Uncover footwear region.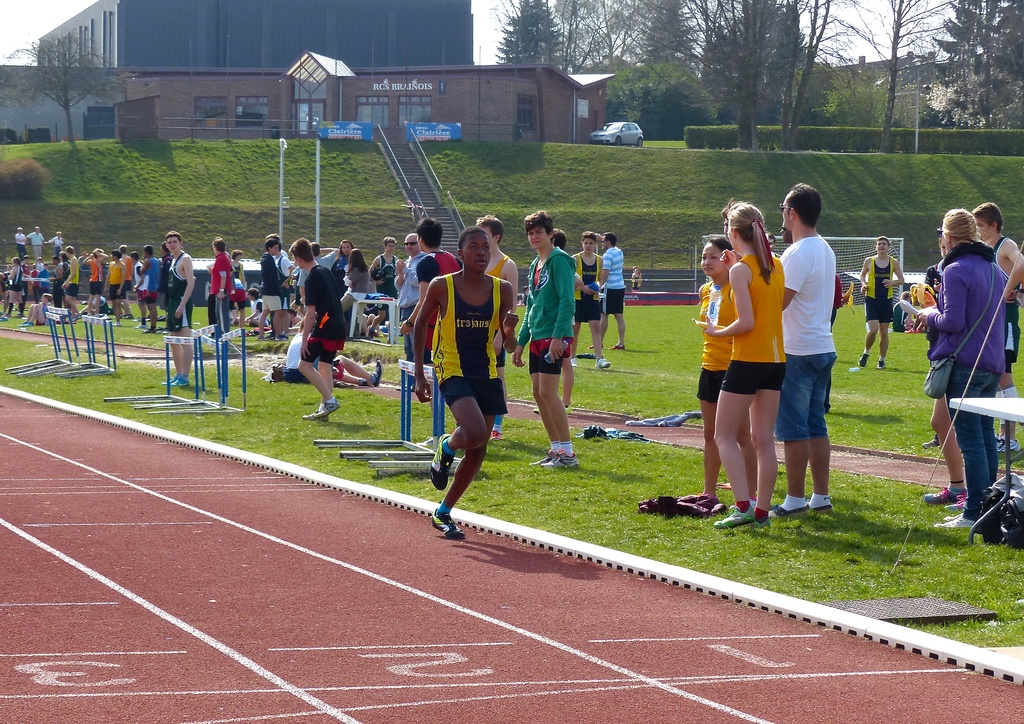
Uncovered: region(20, 321, 31, 326).
